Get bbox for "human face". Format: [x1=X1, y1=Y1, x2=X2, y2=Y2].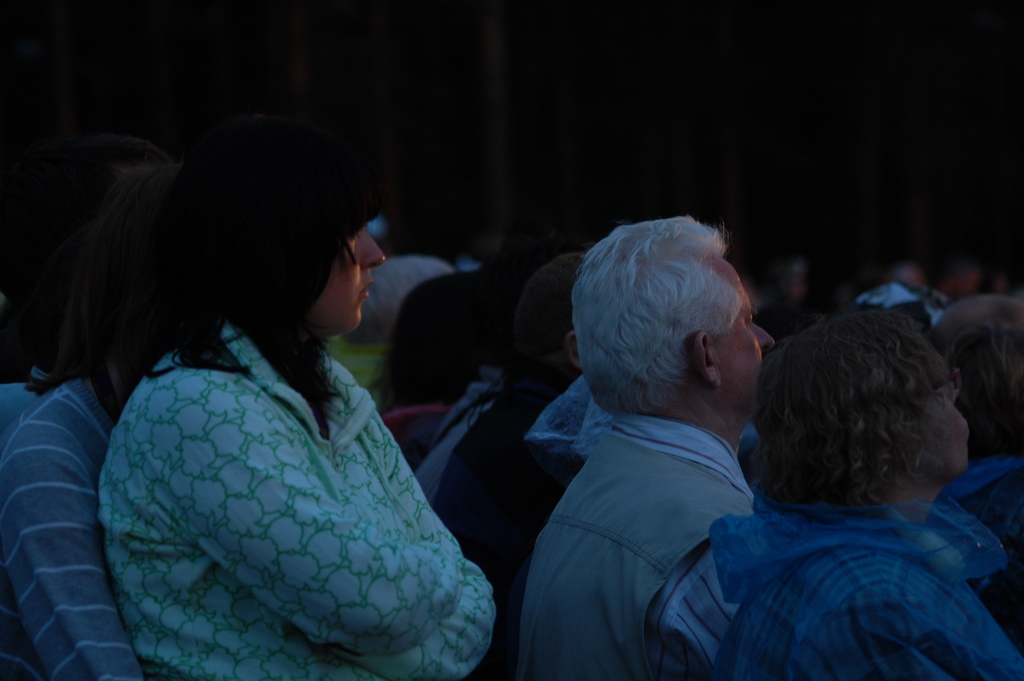
[x1=939, y1=374, x2=965, y2=478].
